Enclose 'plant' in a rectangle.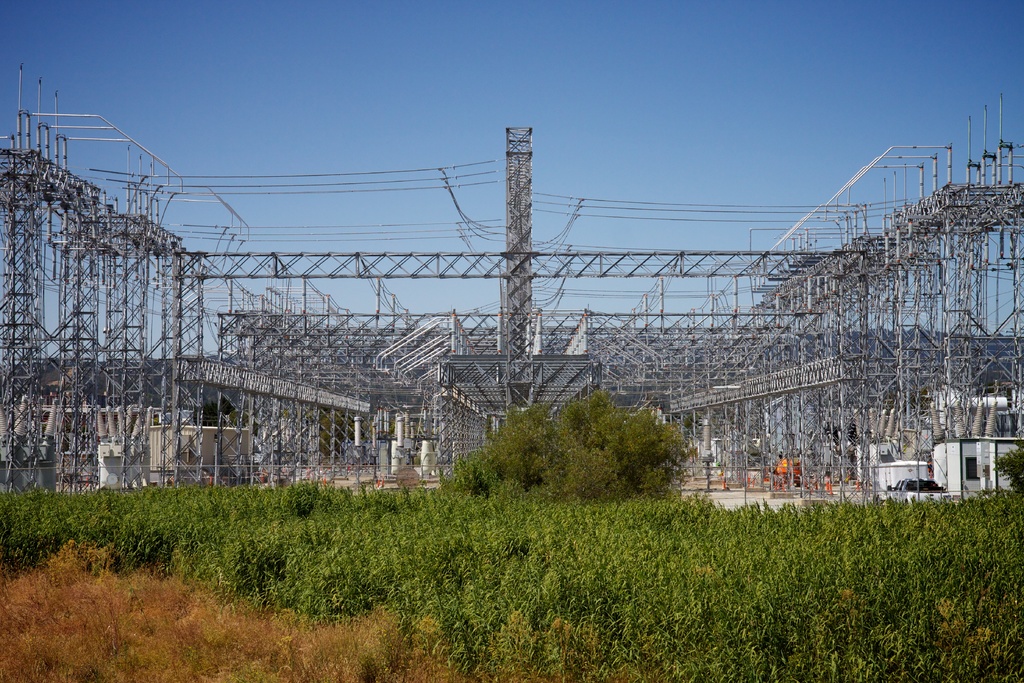
x1=568, y1=511, x2=701, y2=616.
